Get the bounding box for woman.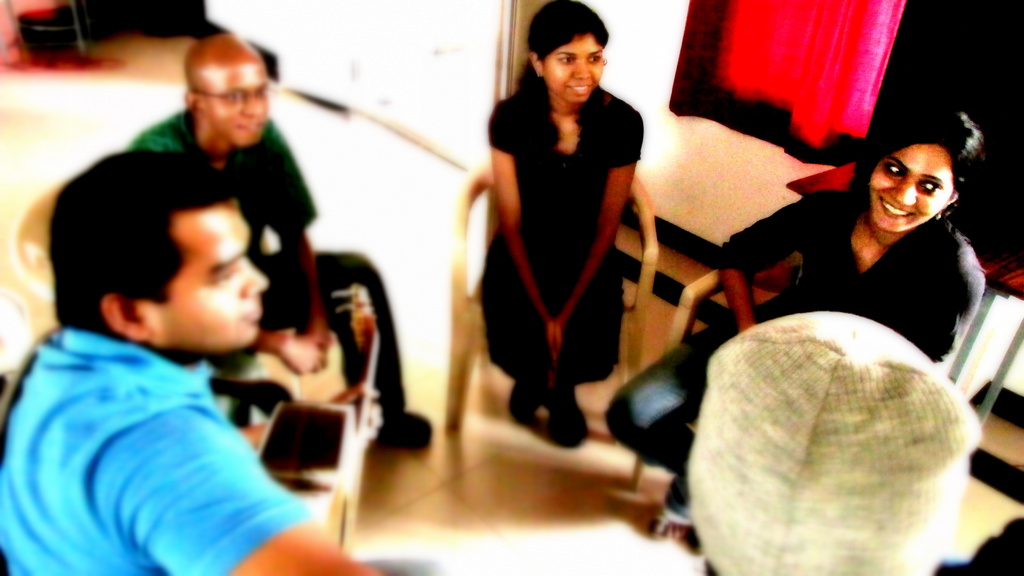
bbox=(486, 0, 645, 450).
